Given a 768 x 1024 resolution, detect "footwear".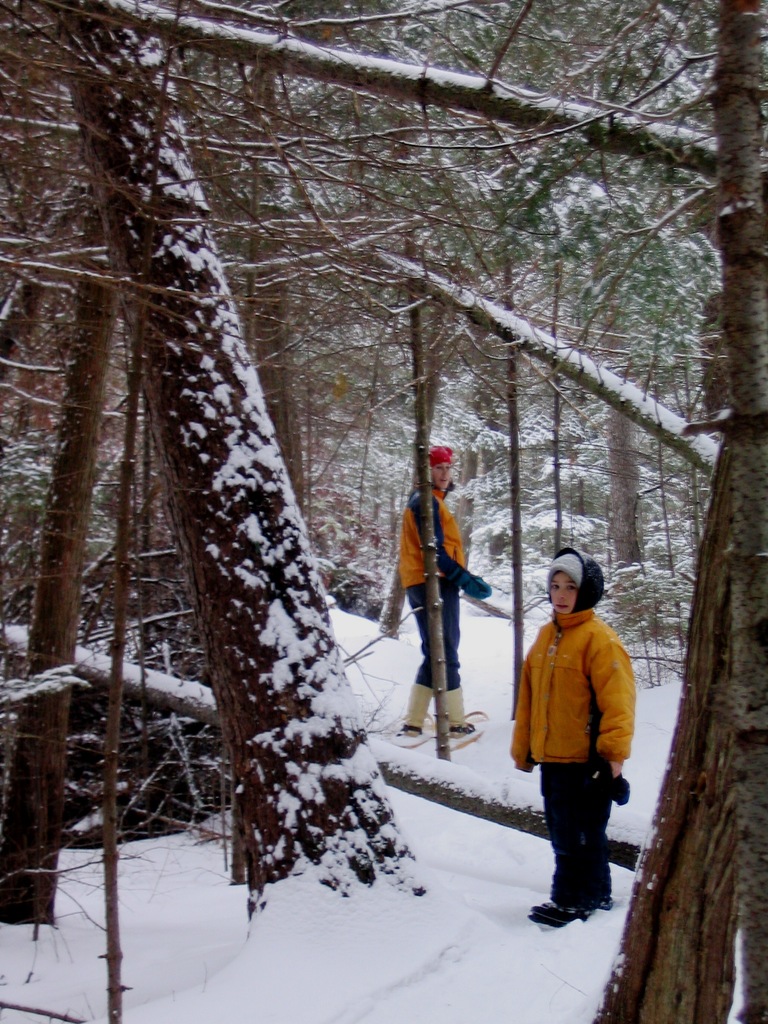
566:900:602:927.
